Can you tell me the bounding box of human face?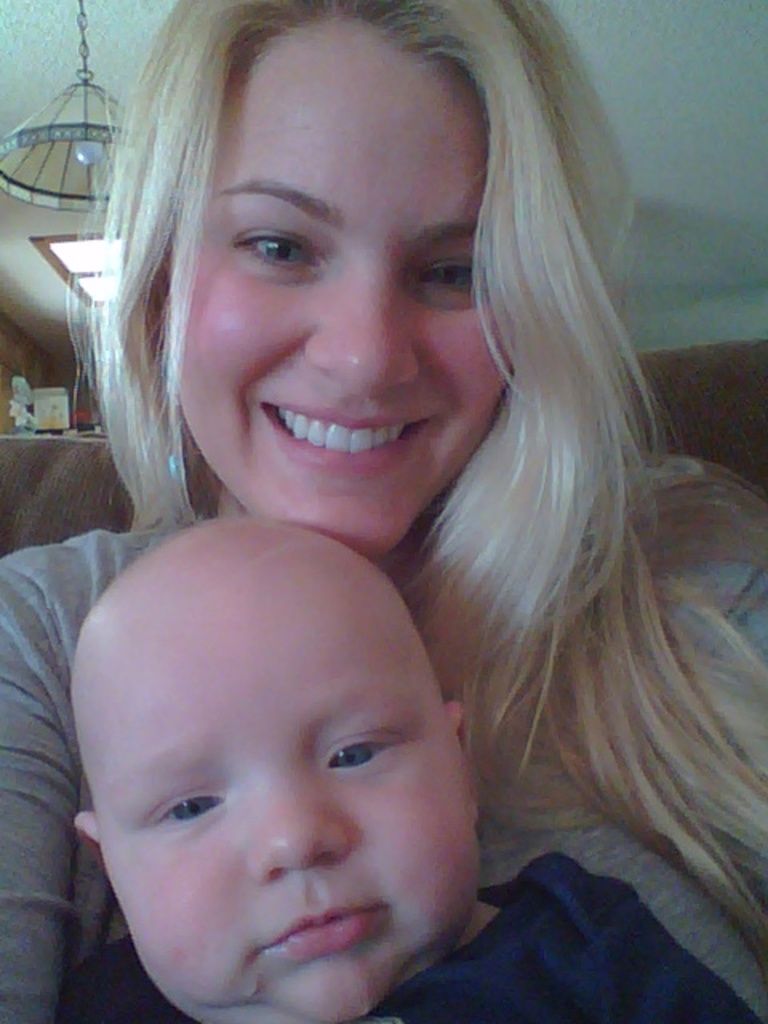
[101, 630, 493, 1022].
